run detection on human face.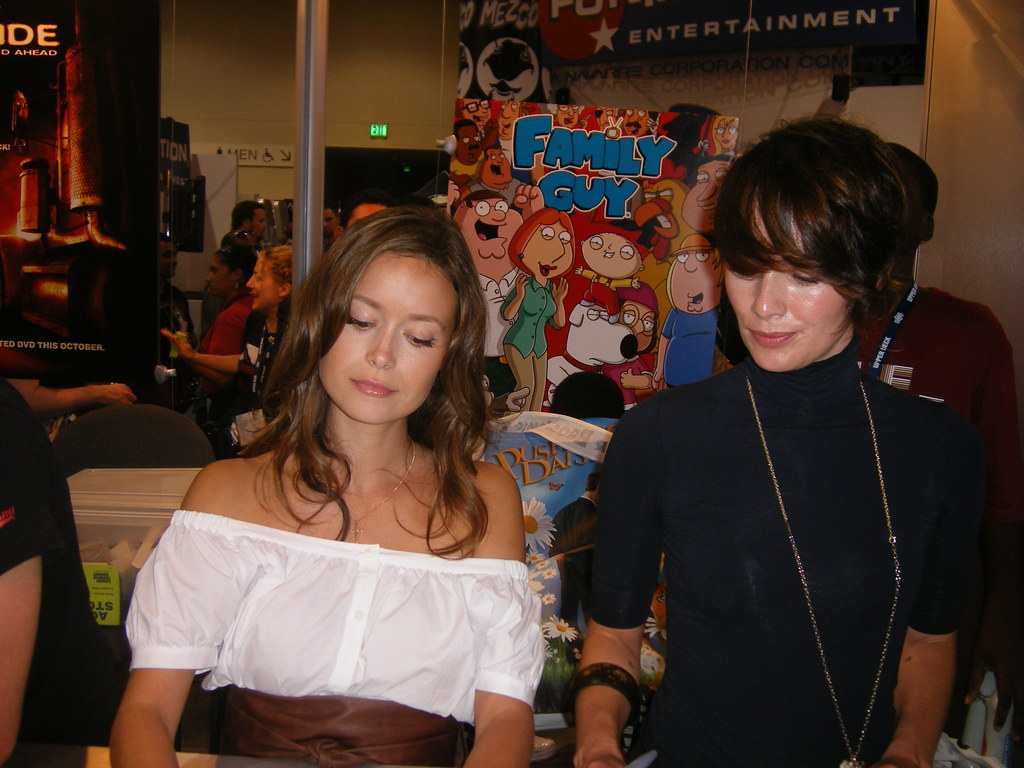
Result: 581, 233, 639, 276.
